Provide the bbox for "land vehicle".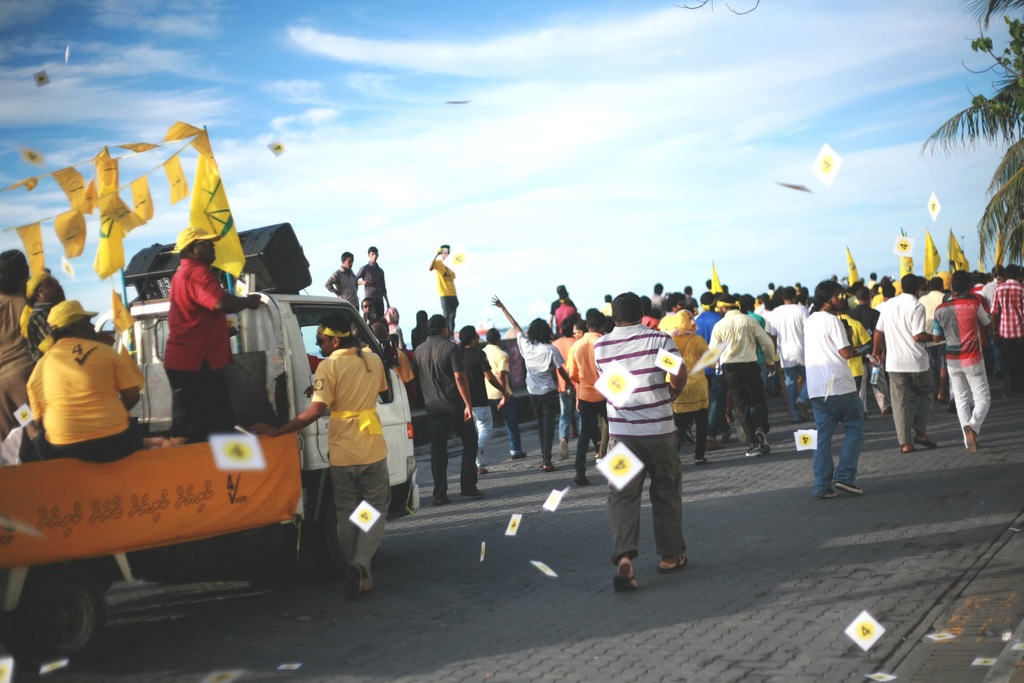
{"x1": 51, "y1": 227, "x2": 440, "y2": 604}.
